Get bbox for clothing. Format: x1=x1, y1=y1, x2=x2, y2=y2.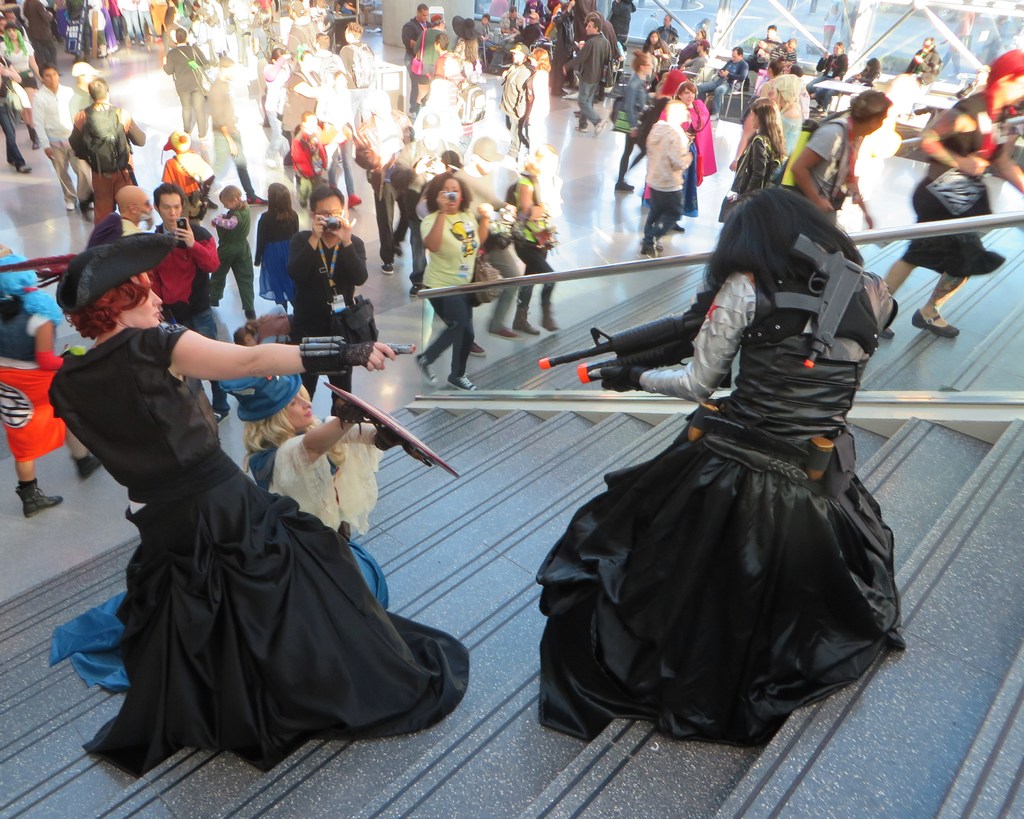
x1=901, y1=90, x2=1018, y2=277.
